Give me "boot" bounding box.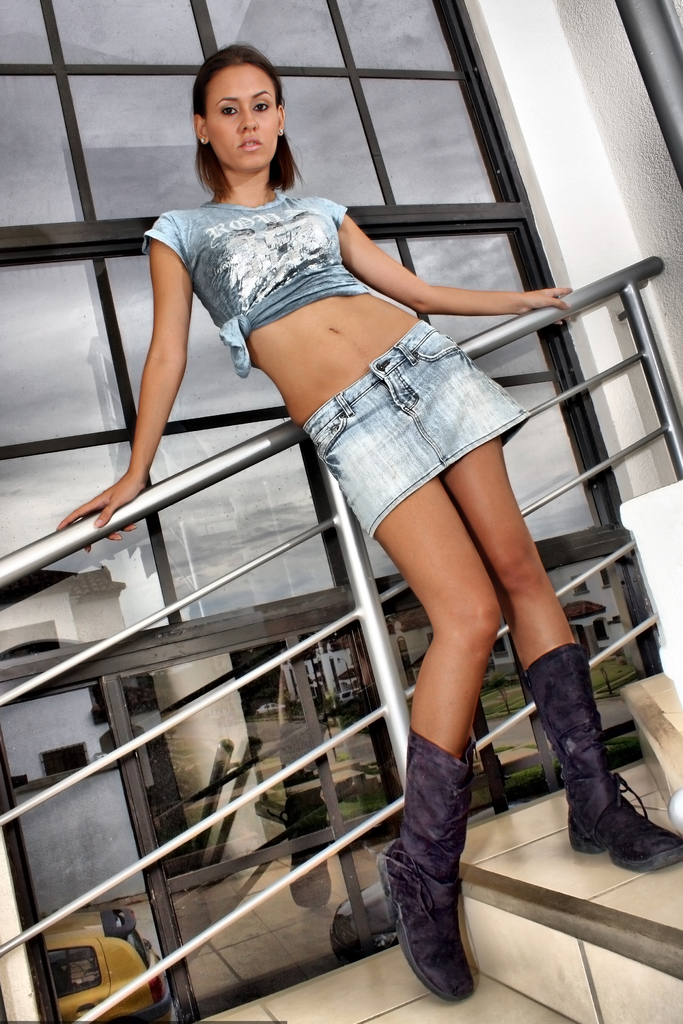
bbox=[521, 652, 682, 868].
